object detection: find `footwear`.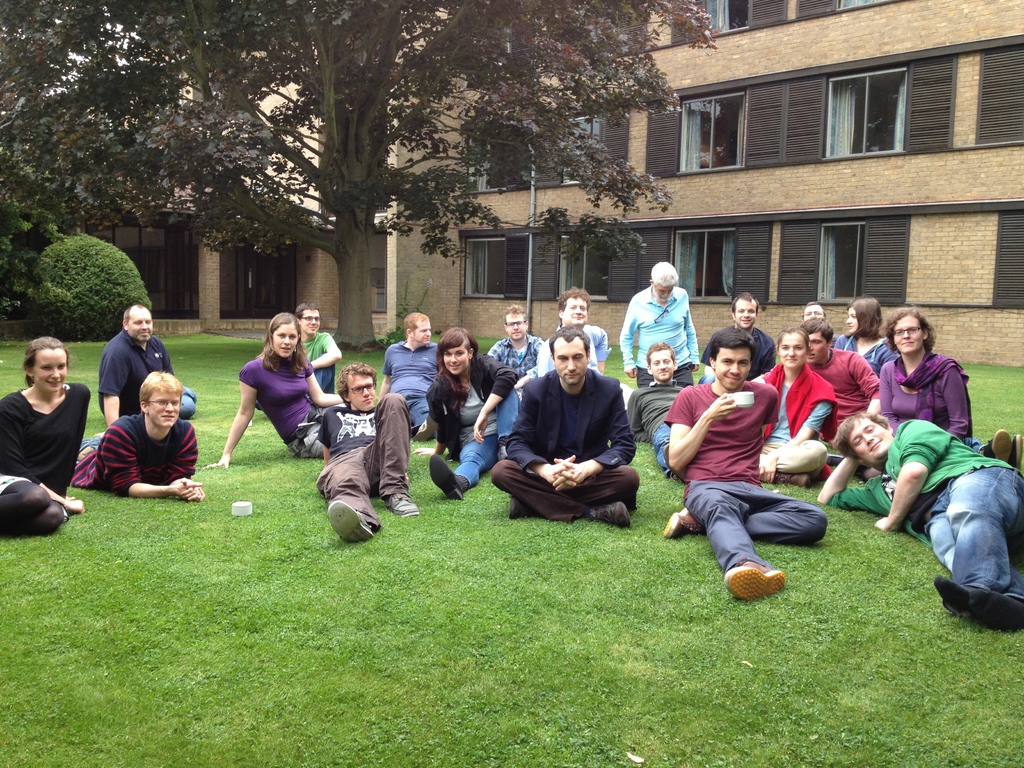
BBox(503, 492, 536, 519).
